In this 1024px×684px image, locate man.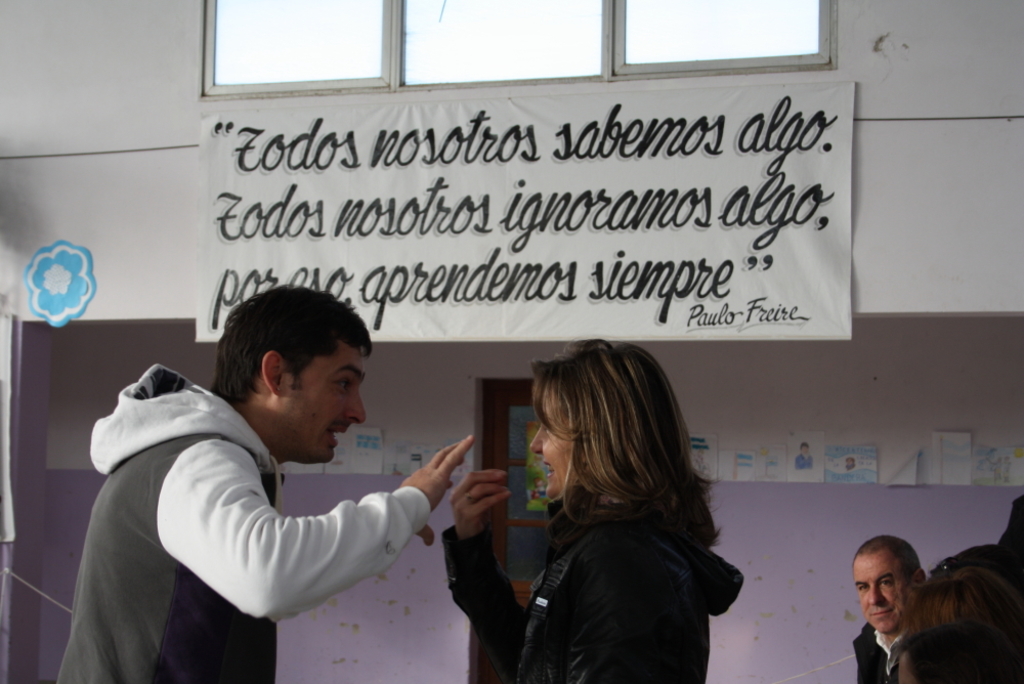
Bounding box: (855, 533, 928, 683).
